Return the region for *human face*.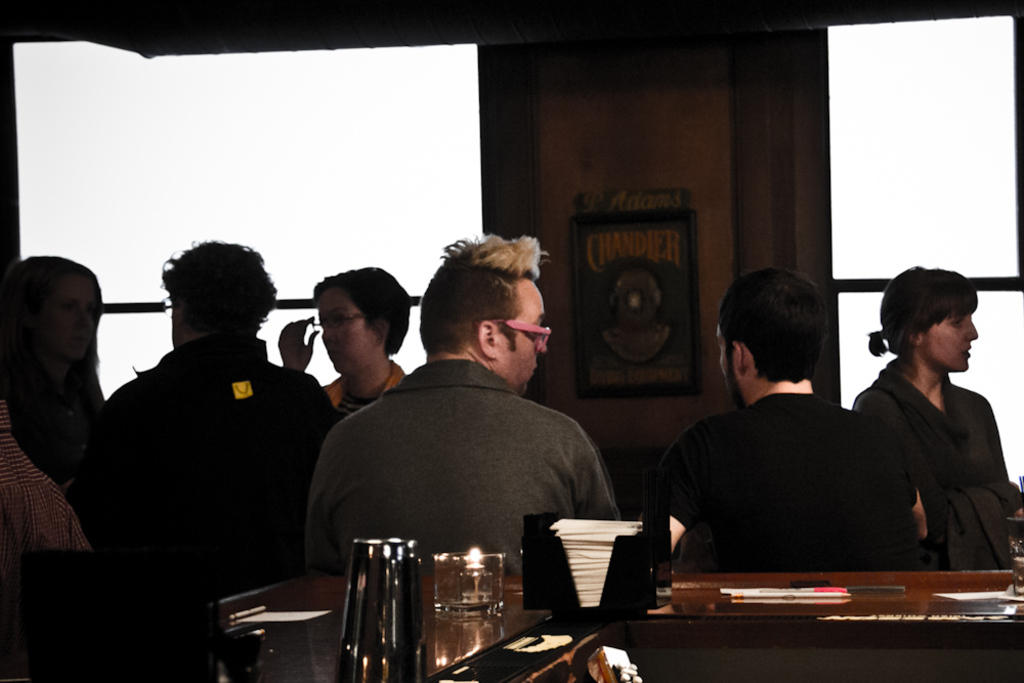
{"left": 313, "top": 279, "right": 380, "bottom": 375}.
